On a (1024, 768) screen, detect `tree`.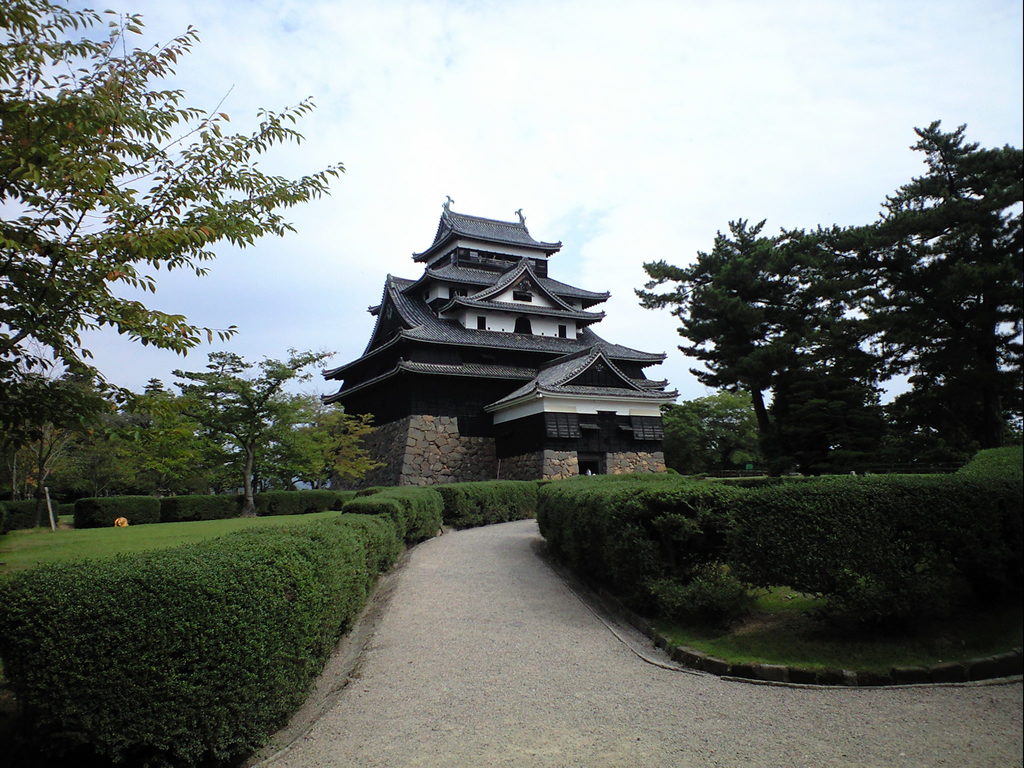
169,341,344,517.
